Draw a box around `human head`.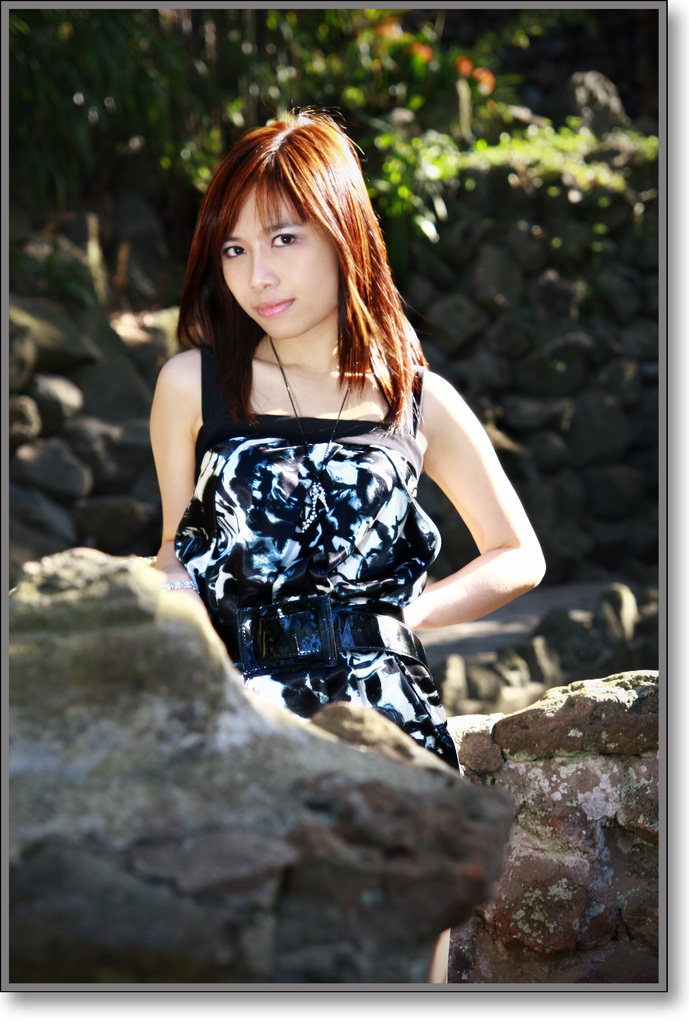
bbox=[193, 110, 380, 332].
